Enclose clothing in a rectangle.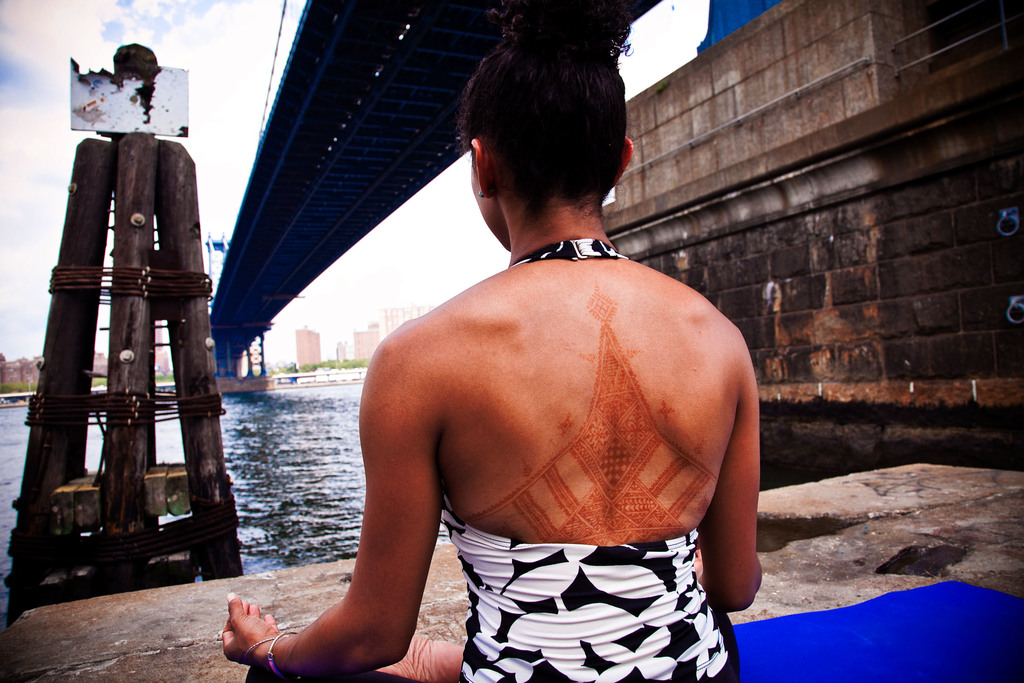
Rect(362, 238, 750, 658).
